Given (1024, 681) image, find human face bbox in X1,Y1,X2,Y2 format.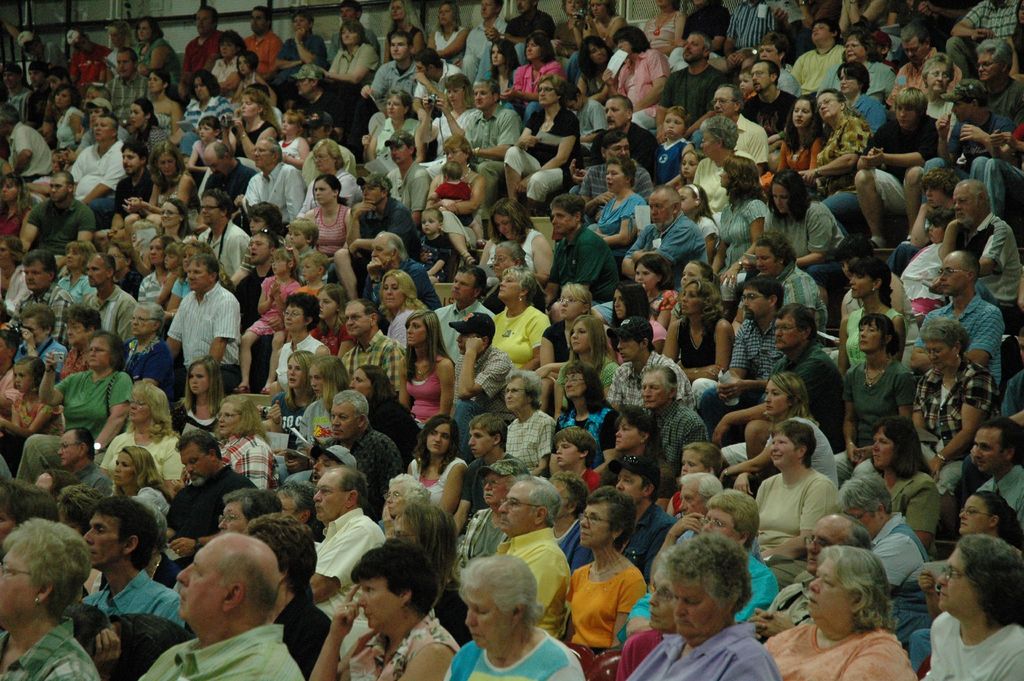
157,152,175,172.
